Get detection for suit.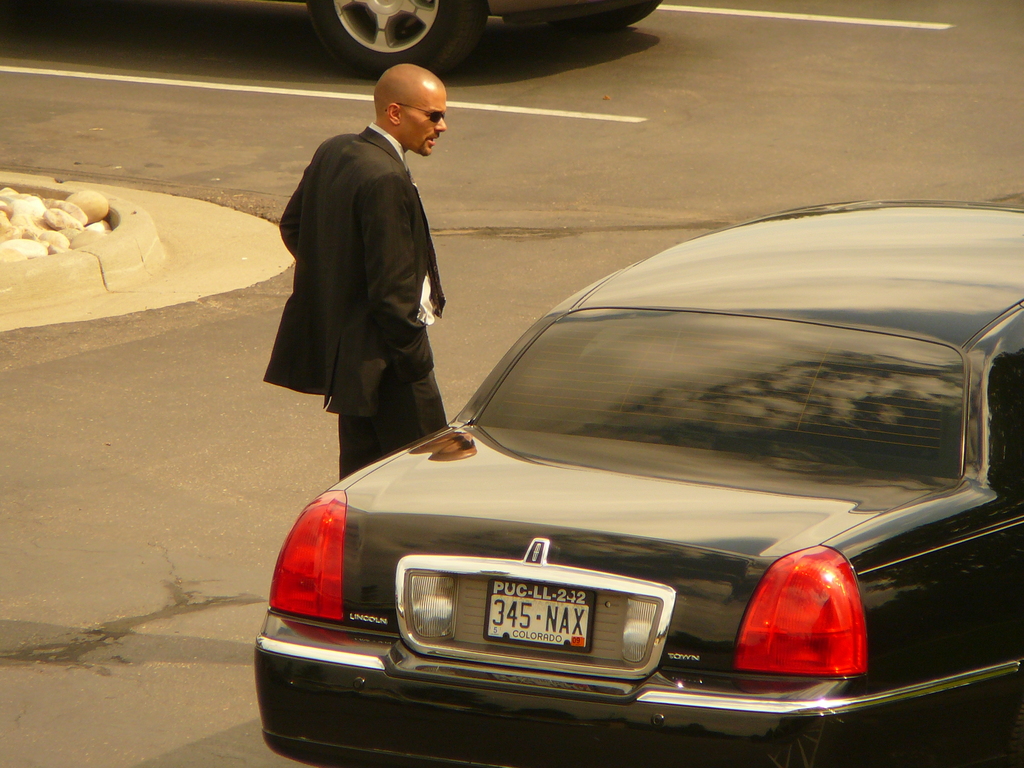
Detection: (269,84,472,466).
